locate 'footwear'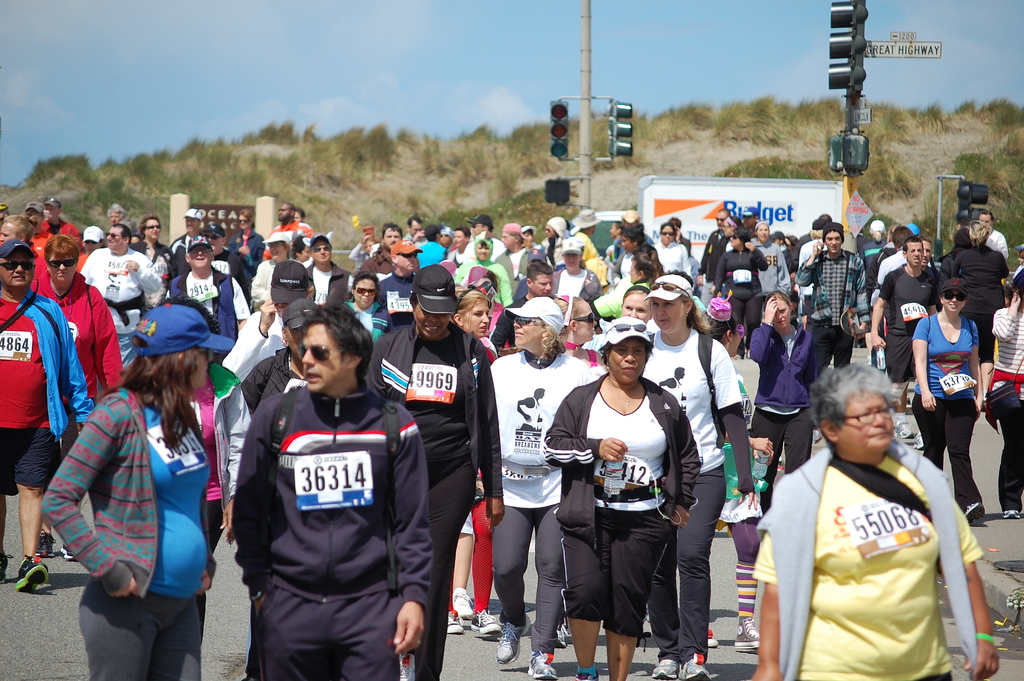
Rect(40, 532, 56, 559)
